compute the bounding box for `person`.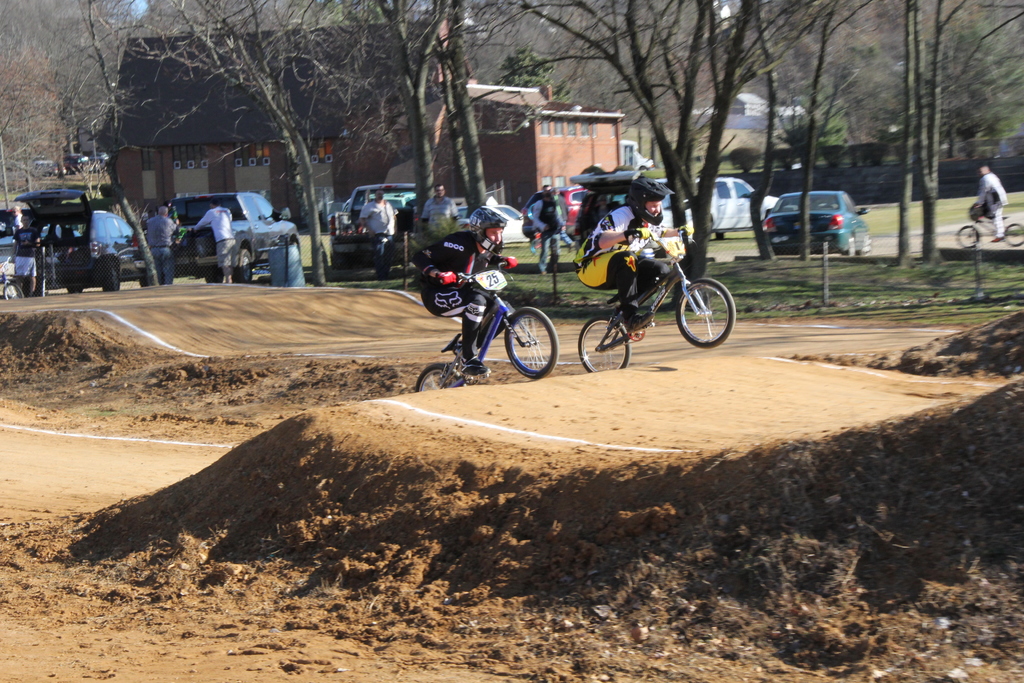
select_region(194, 197, 237, 279).
